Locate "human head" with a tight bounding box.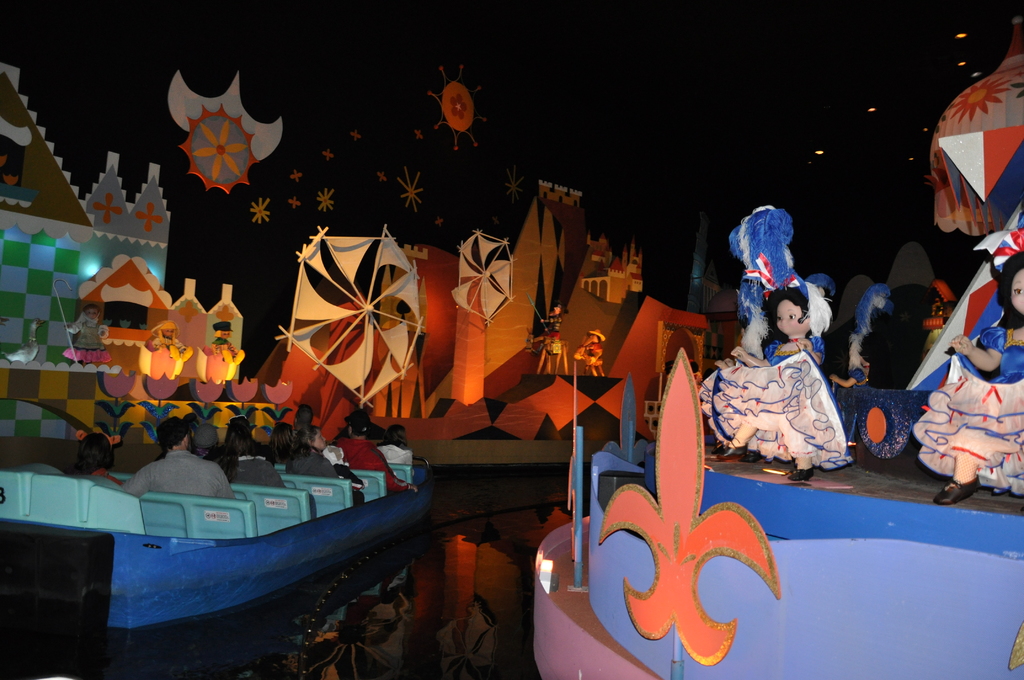
[x1=768, y1=286, x2=843, y2=355].
